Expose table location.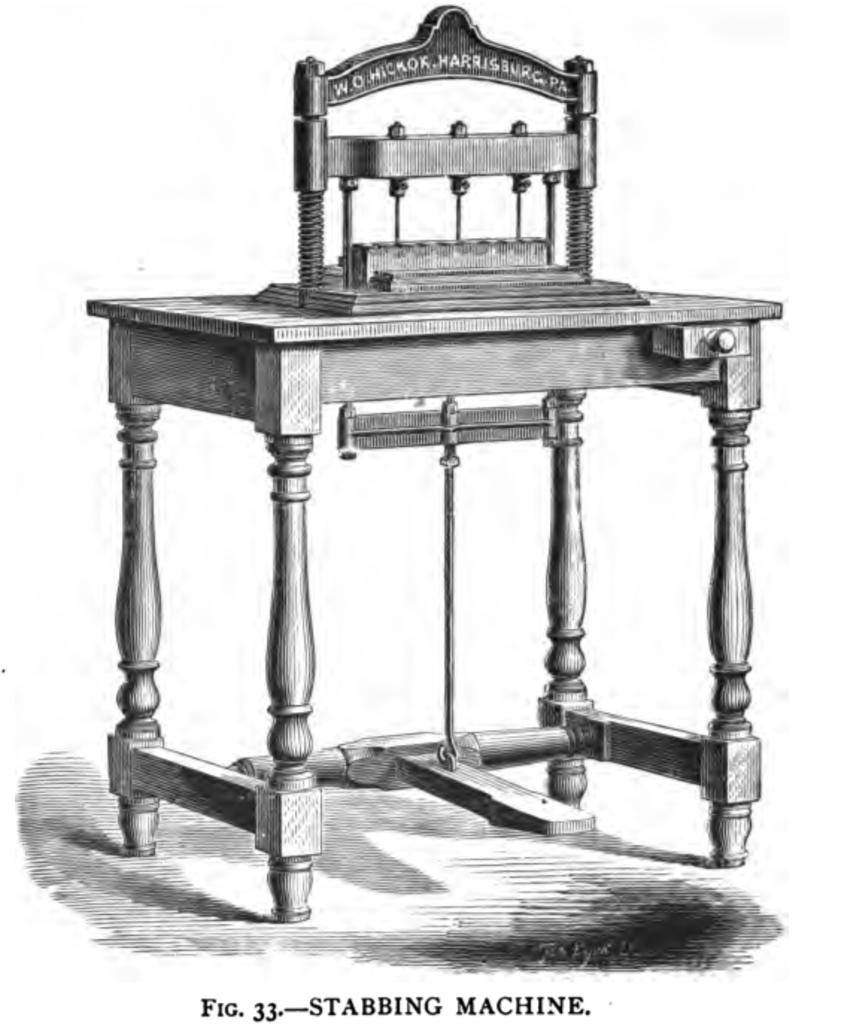
Exposed at Rect(89, 273, 790, 924).
